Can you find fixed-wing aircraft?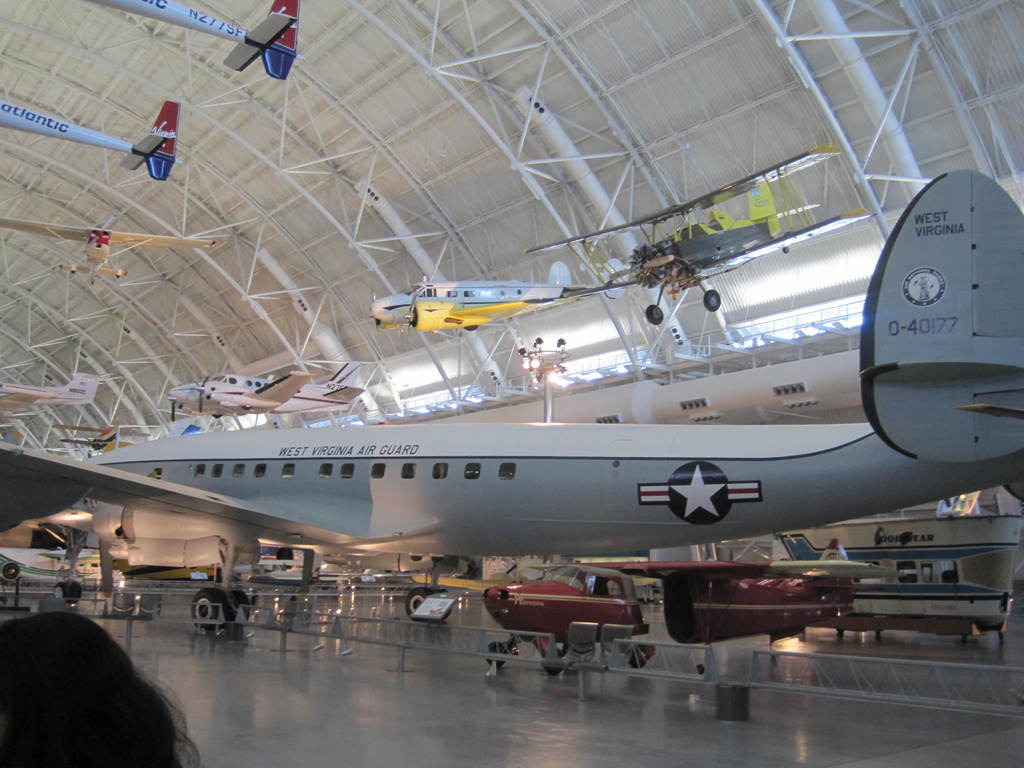
Yes, bounding box: box(0, 97, 180, 180).
